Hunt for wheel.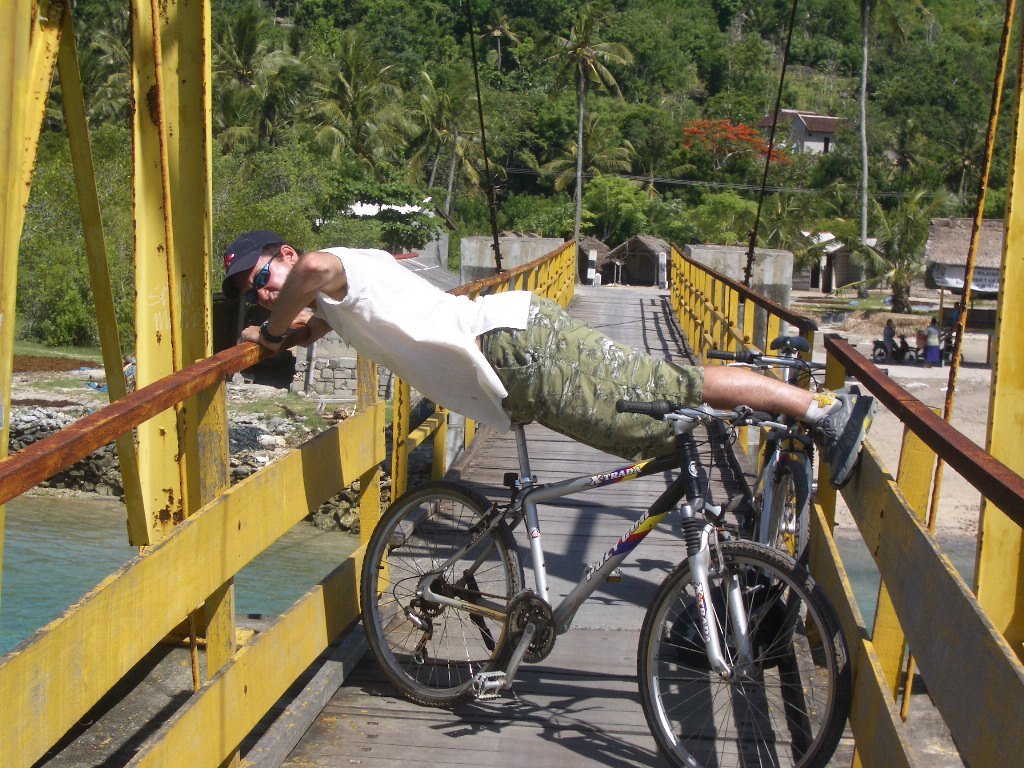
Hunted down at 360 481 530 710.
